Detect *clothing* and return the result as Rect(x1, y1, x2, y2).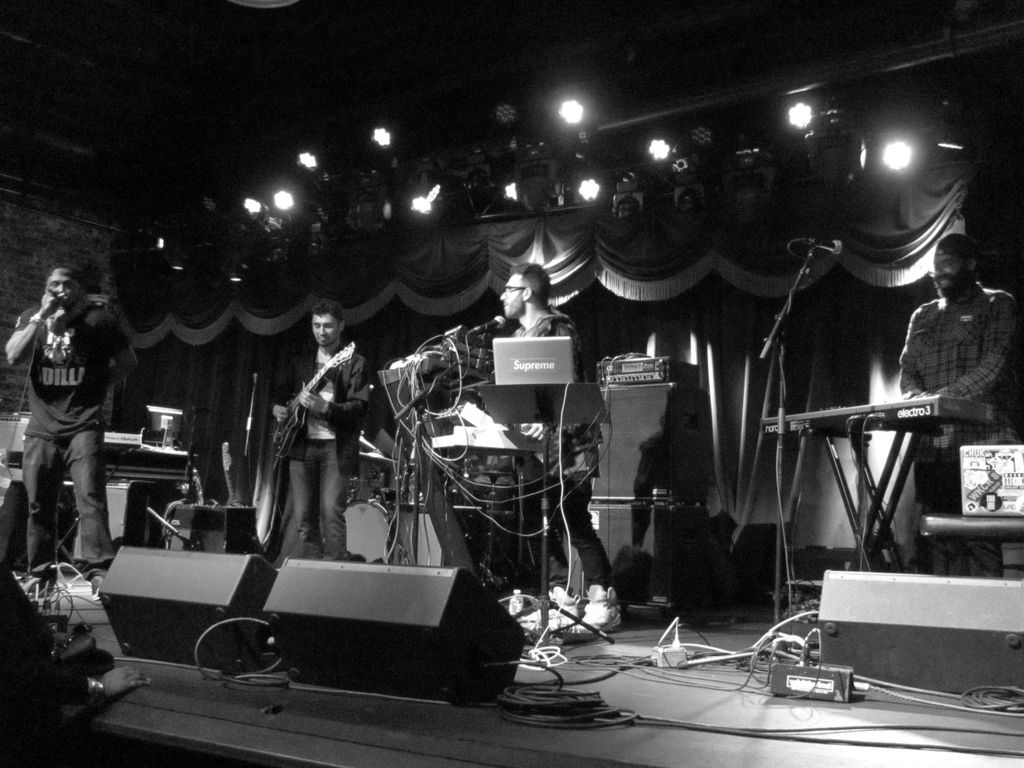
Rect(252, 328, 369, 575).
